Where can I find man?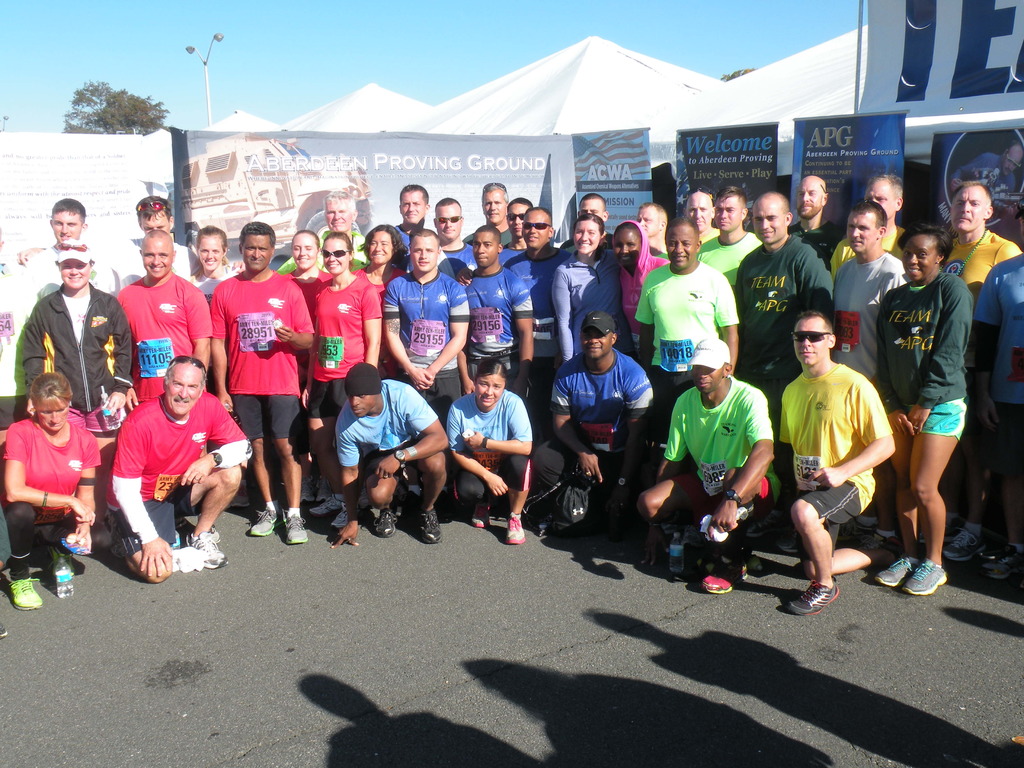
You can find it at select_region(109, 348, 257, 582).
